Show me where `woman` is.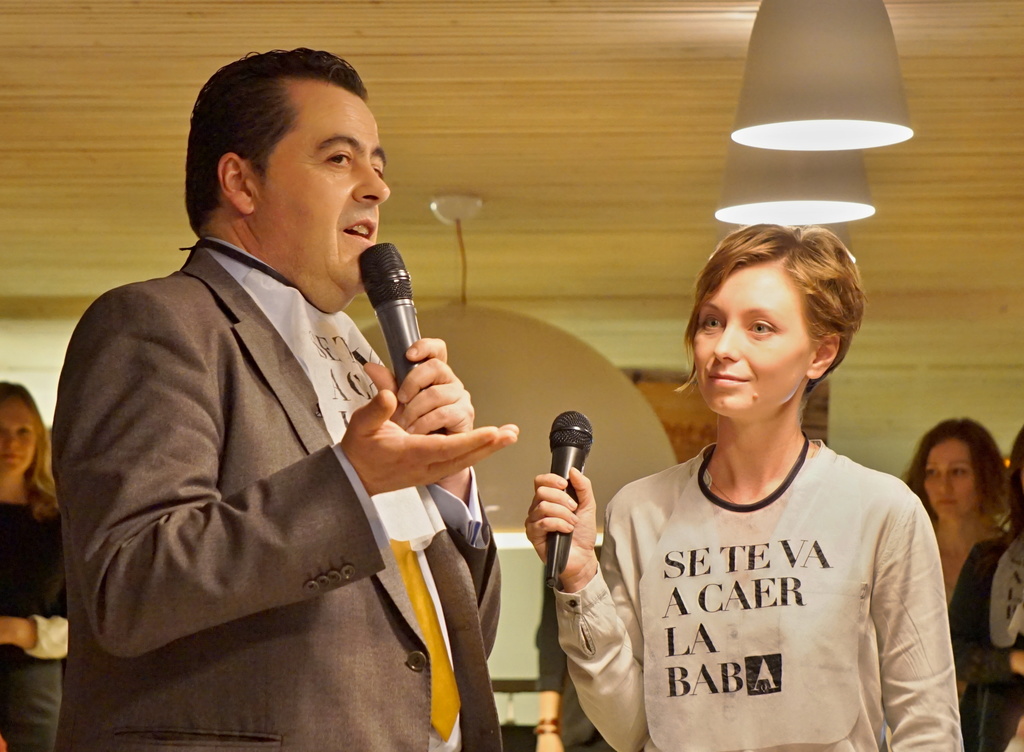
`woman` is at <bbox>906, 417, 1011, 751</bbox>.
